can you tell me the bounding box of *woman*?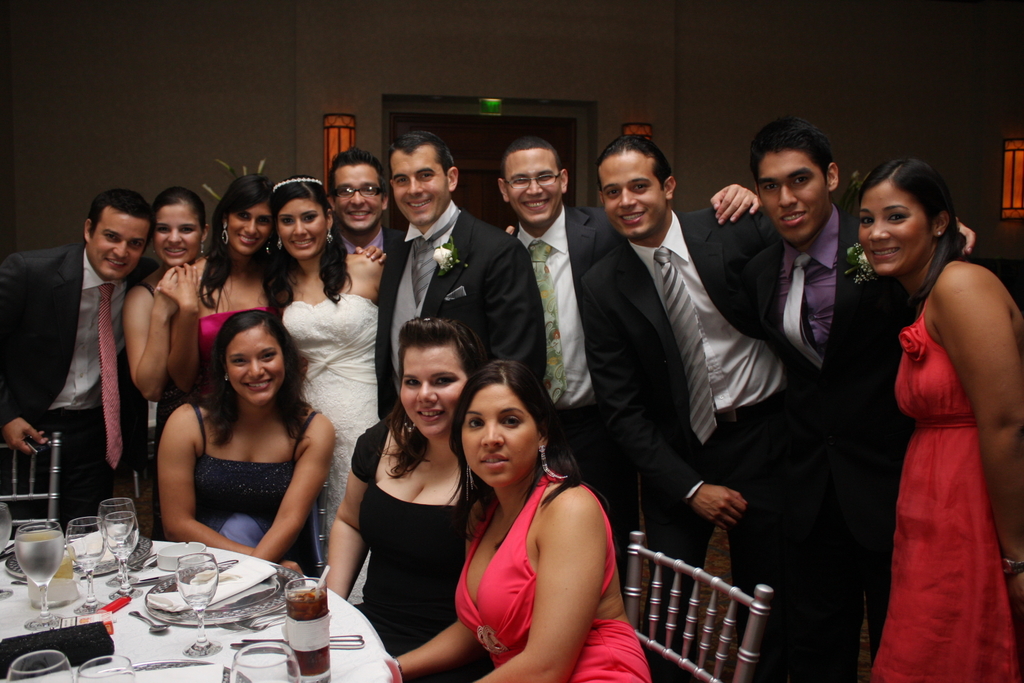
l=268, t=176, r=386, b=613.
